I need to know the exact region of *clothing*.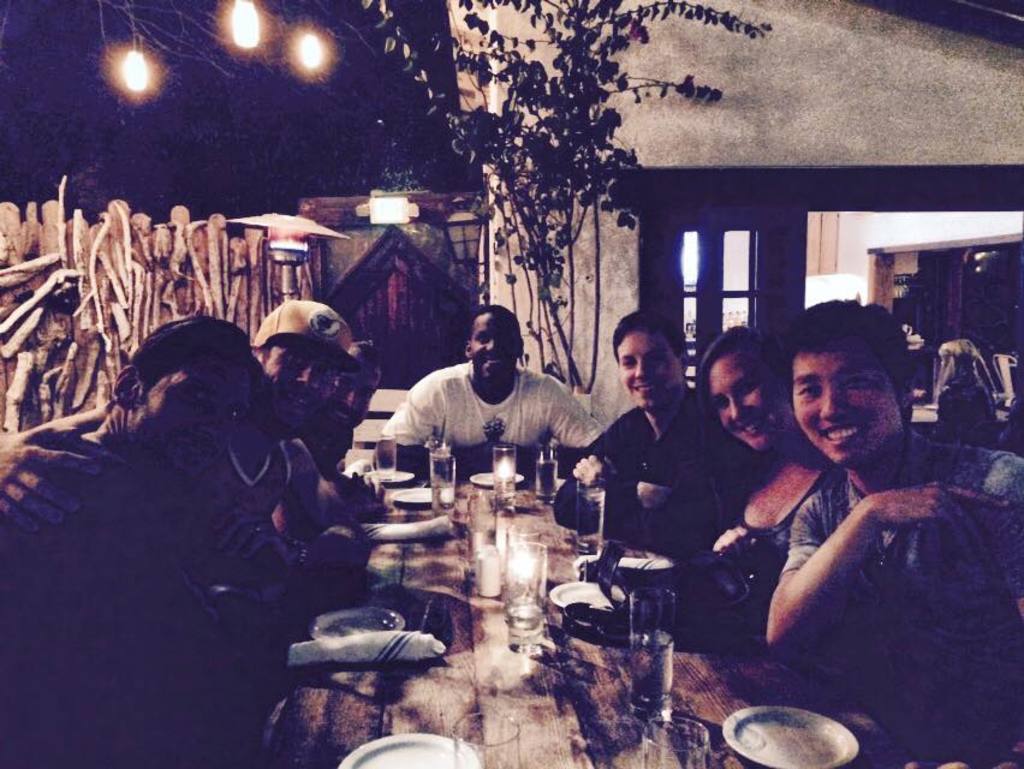
Region: <region>696, 453, 839, 603</region>.
